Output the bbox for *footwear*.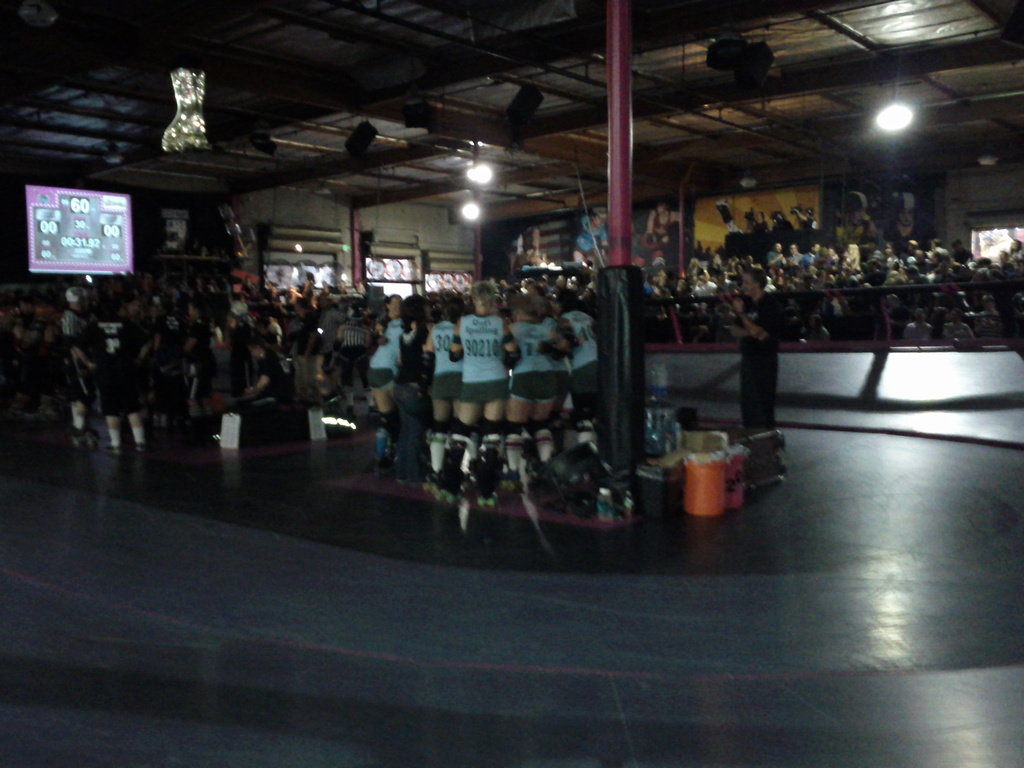
bbox(104, 446, 123, 460).
